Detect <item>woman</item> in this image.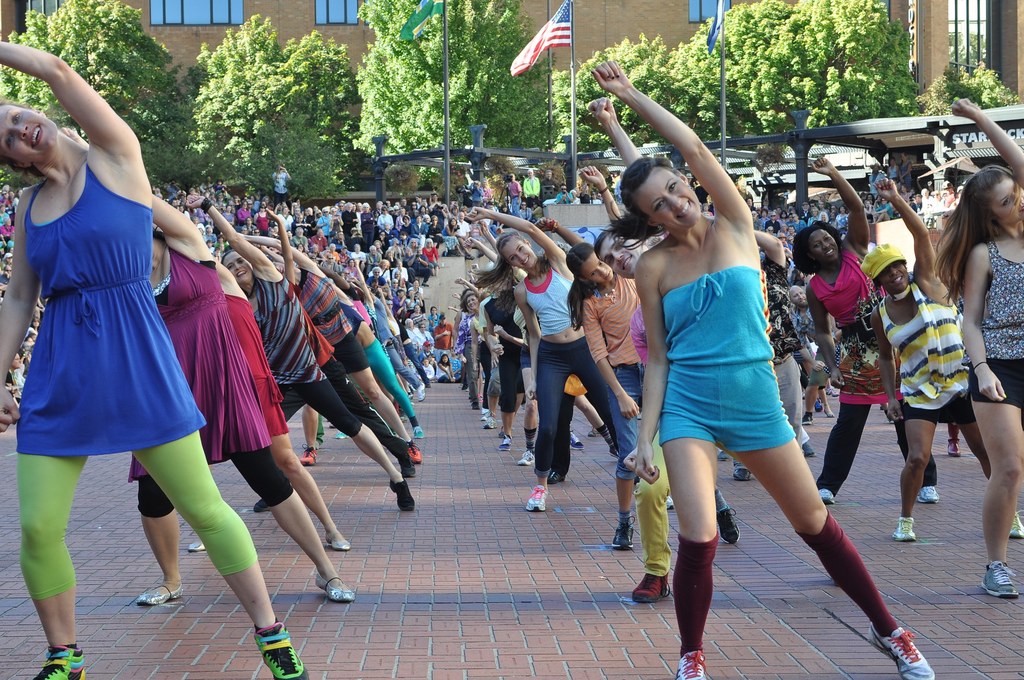
Detection: 253 206 268 232.
